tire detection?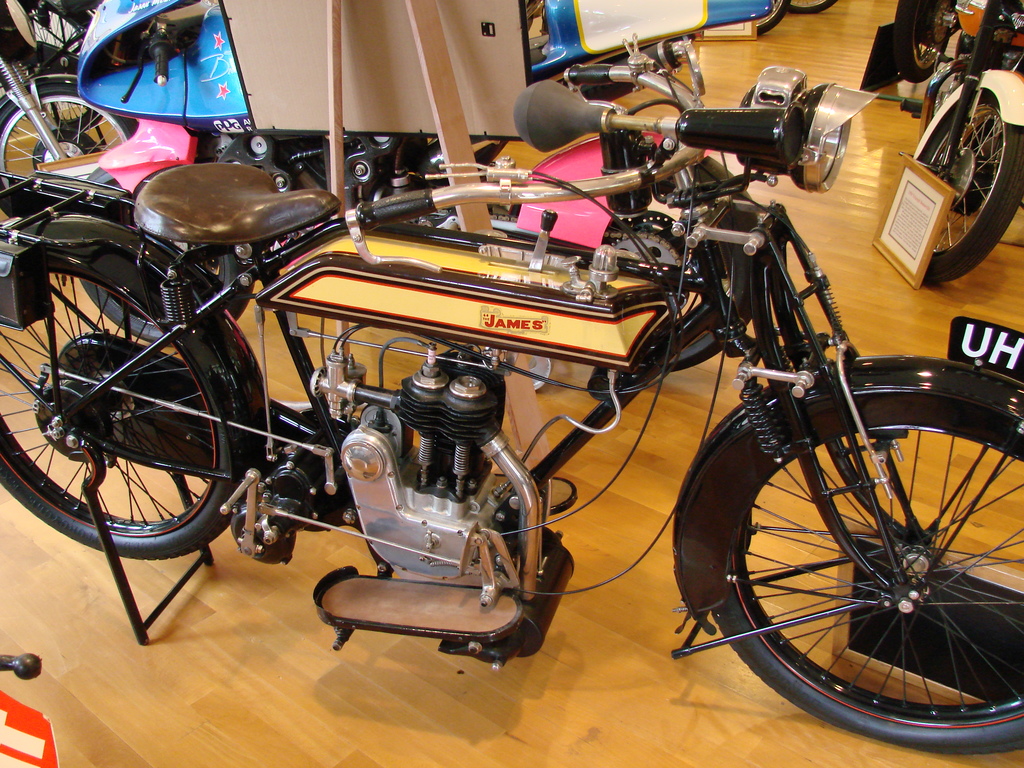
x1=79, y1=166, x2=243, y2=345
